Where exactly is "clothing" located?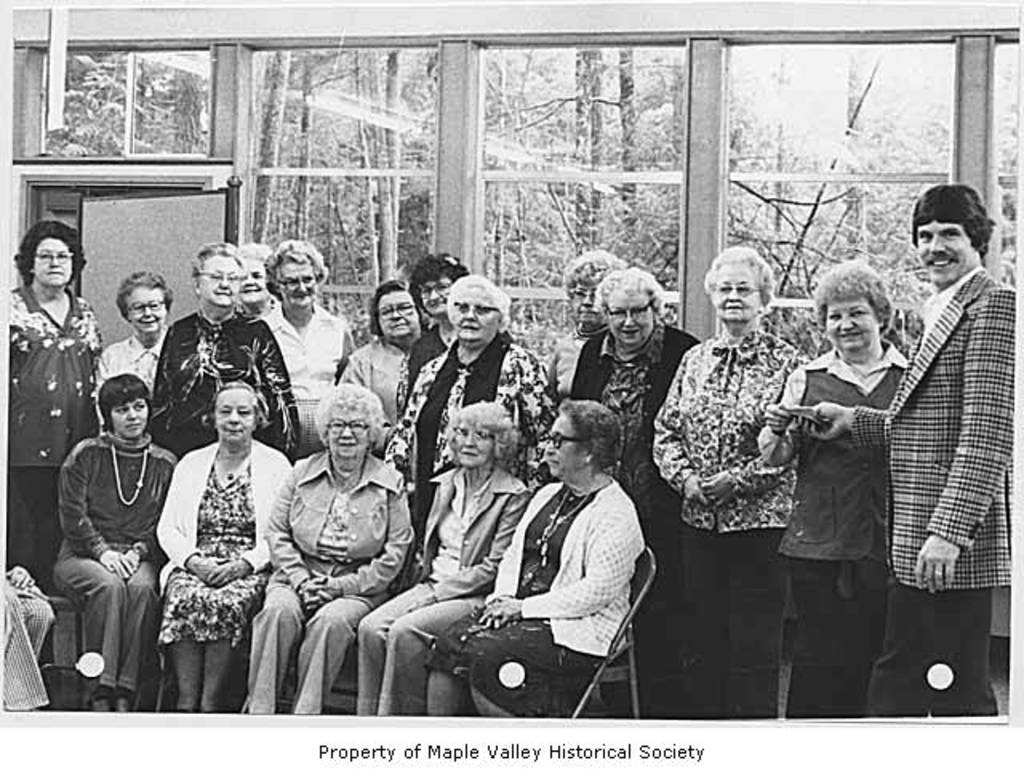
Its bounding box is (x1=242, y1=443, x2=410, y2=718).
